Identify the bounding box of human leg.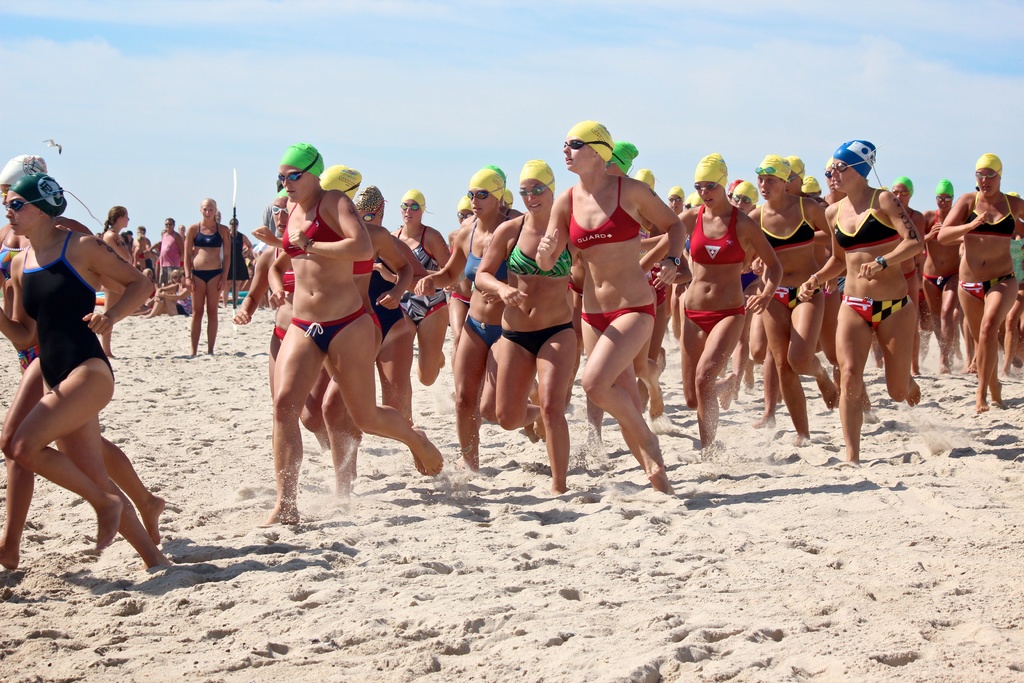
540/335/577/486.
